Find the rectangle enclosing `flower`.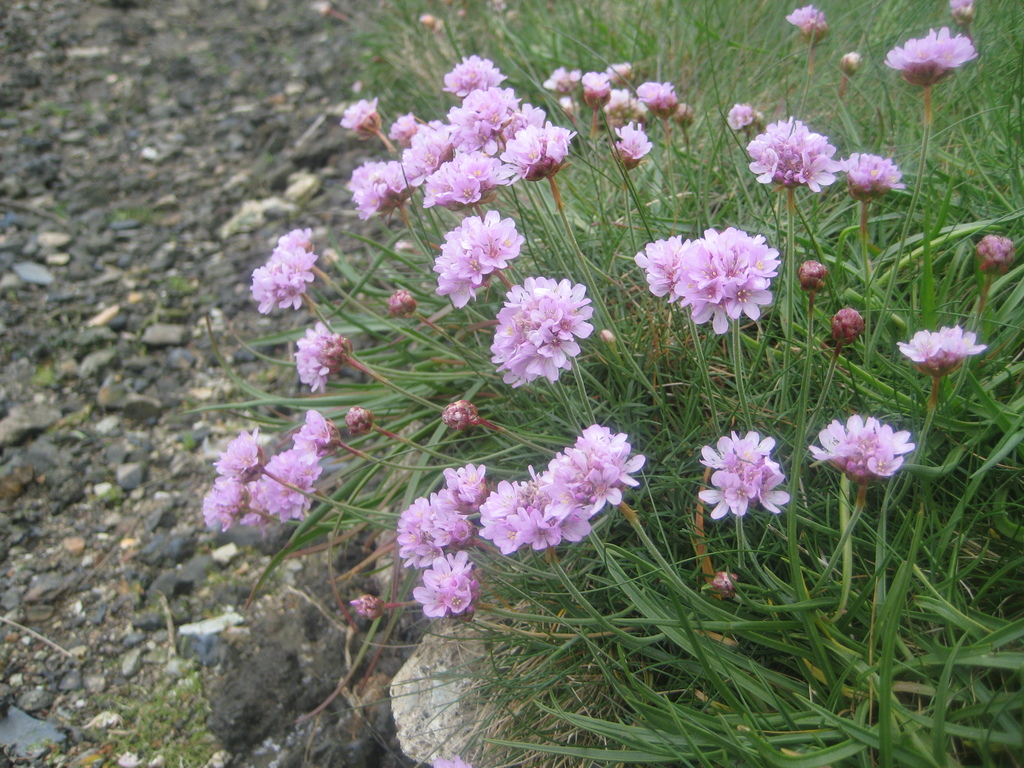
x1=899, y1=323, x2=981, y2=382.
